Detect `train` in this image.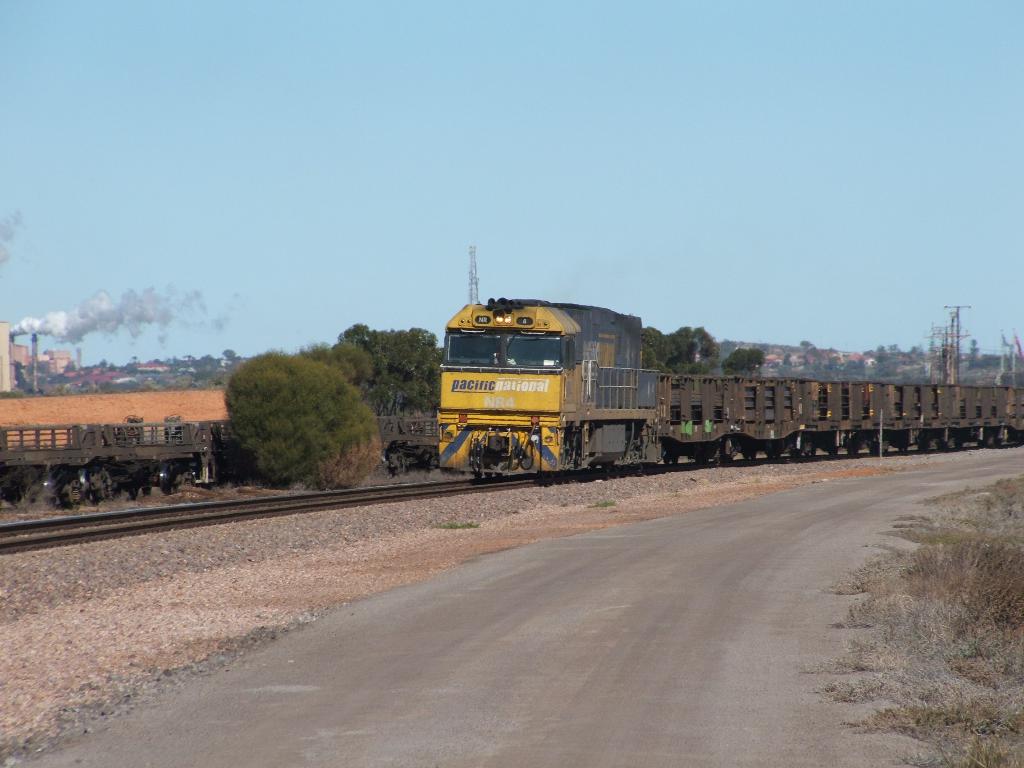
Detection: left=438, top=292, right=1023, bottom=470.
